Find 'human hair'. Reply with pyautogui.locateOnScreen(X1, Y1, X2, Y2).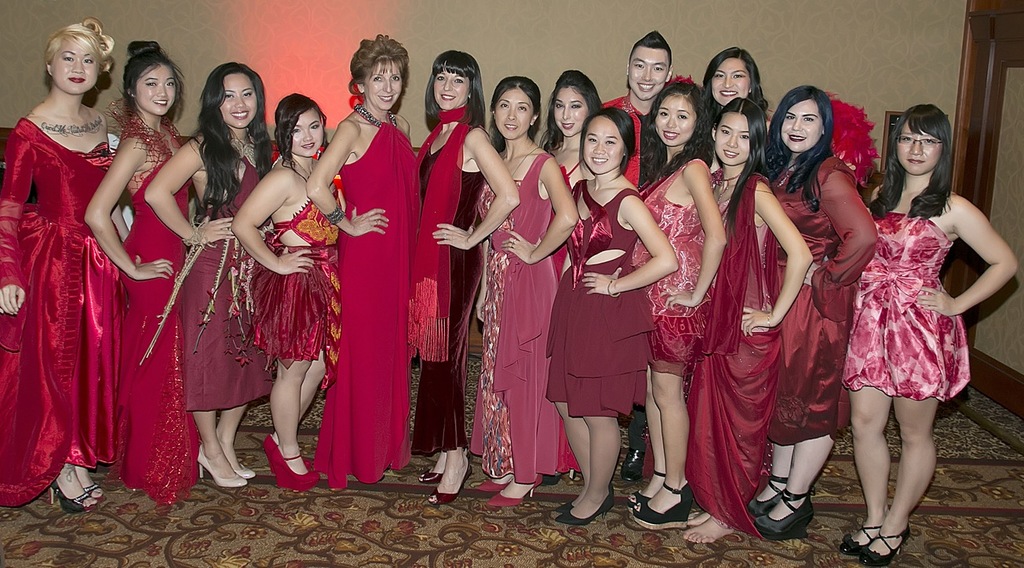
pyautogui.locateOnScreen(428, 48, 486, 122).
